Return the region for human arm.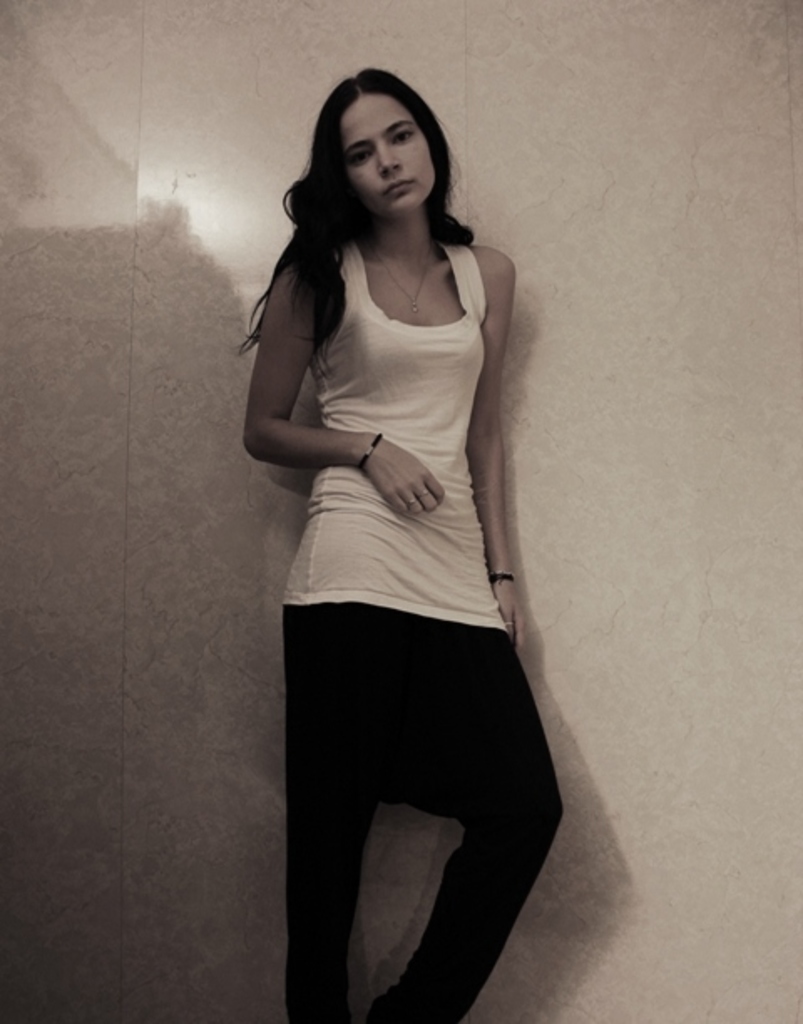
bbox(448, 258, 547, 646).
